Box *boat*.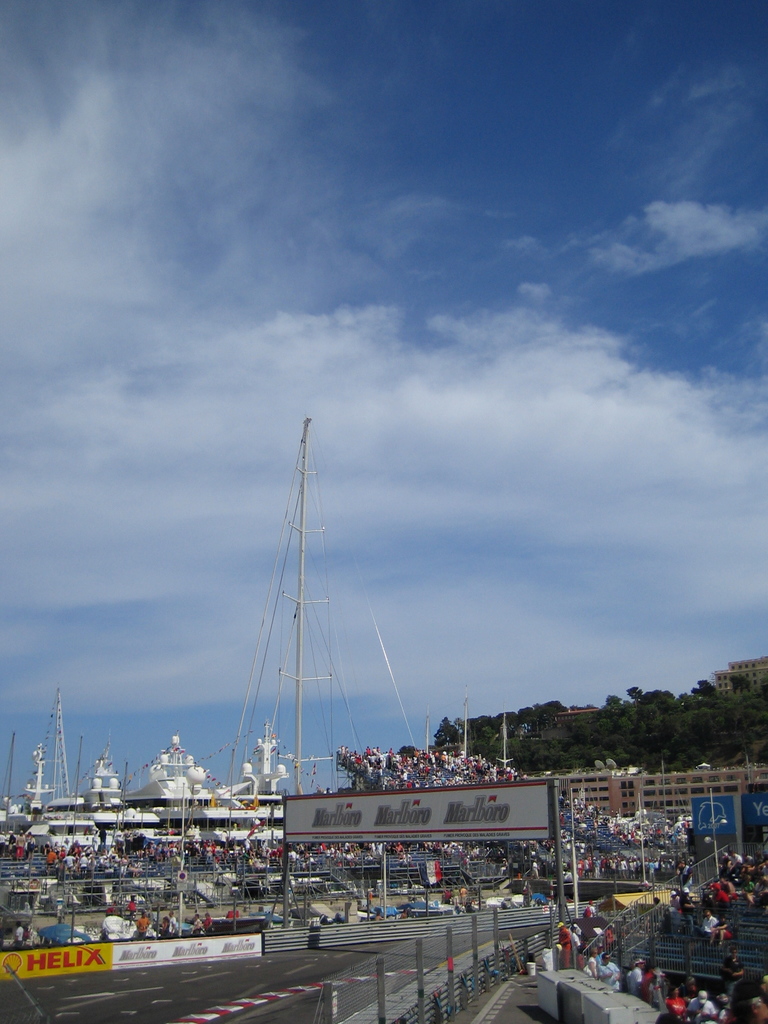
detection(0, 685, 161, 843).
